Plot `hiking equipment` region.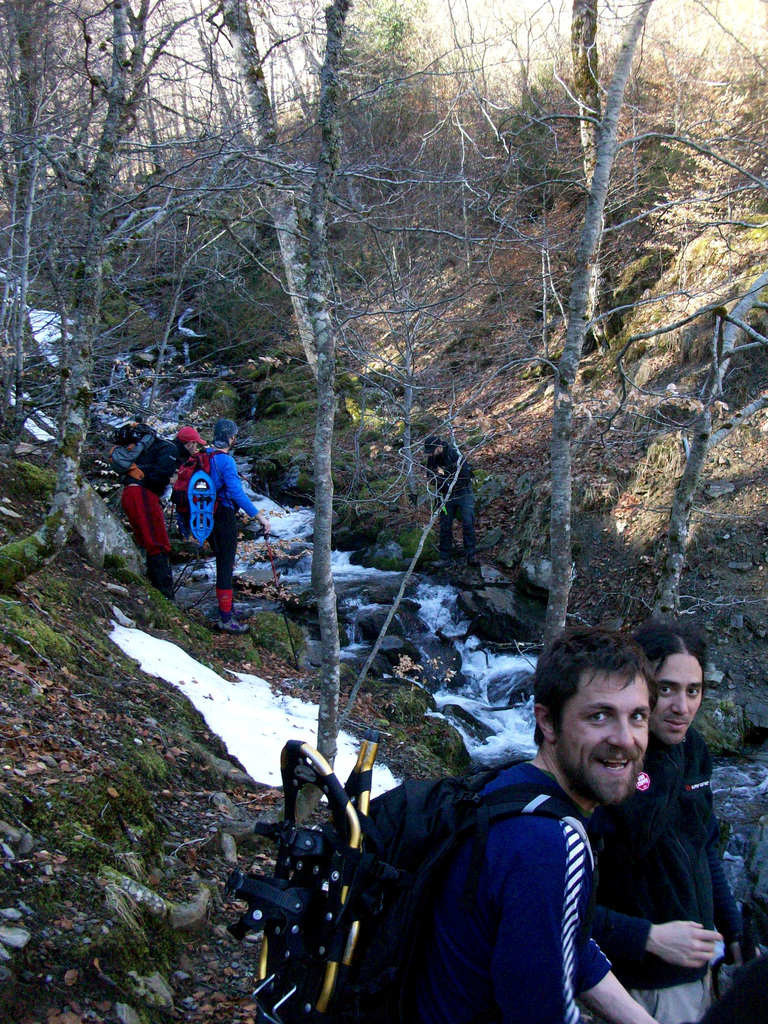
Plotted at l=175, t=431, r=239, b=547.
